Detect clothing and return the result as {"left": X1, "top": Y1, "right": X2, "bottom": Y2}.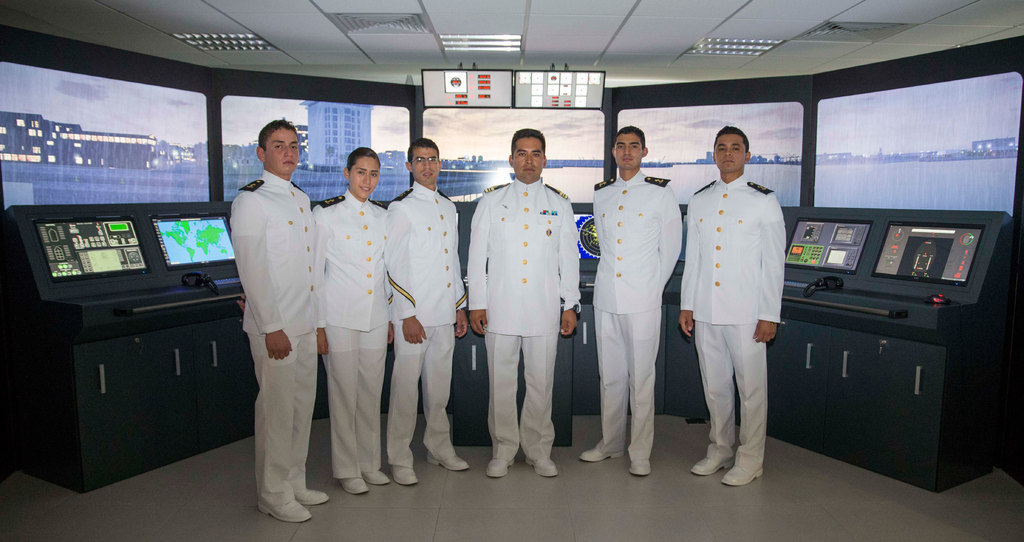
{"left": 308, "top": 202, "right": 389, "bottom": 468}.
